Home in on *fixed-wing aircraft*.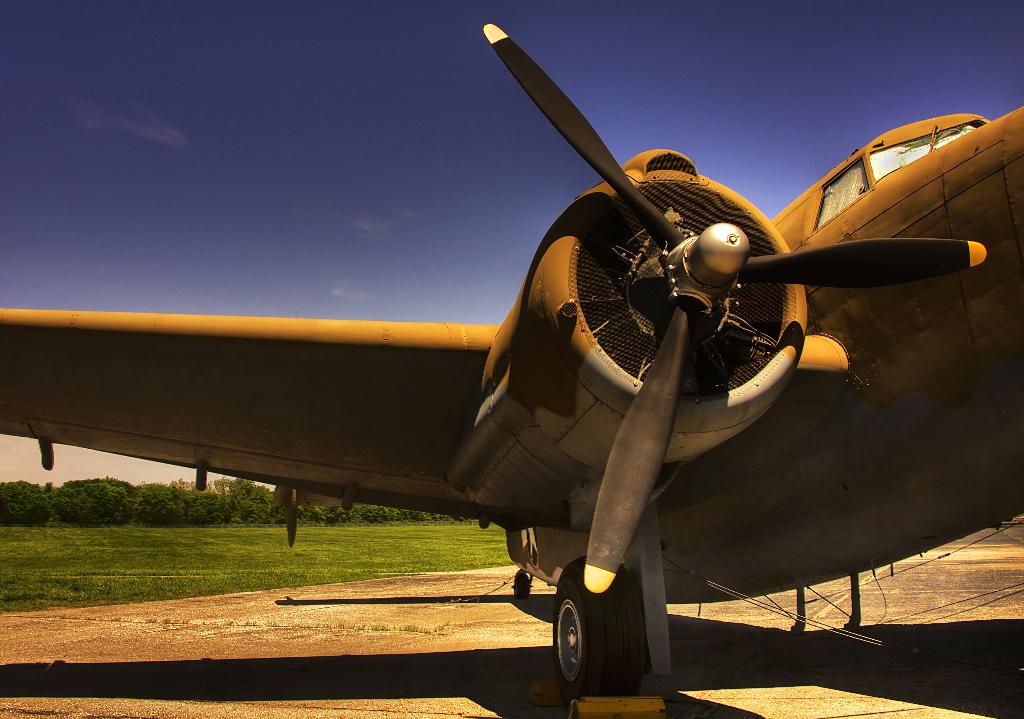
Homed in at l=0, t=31, r=1023, b=718.
